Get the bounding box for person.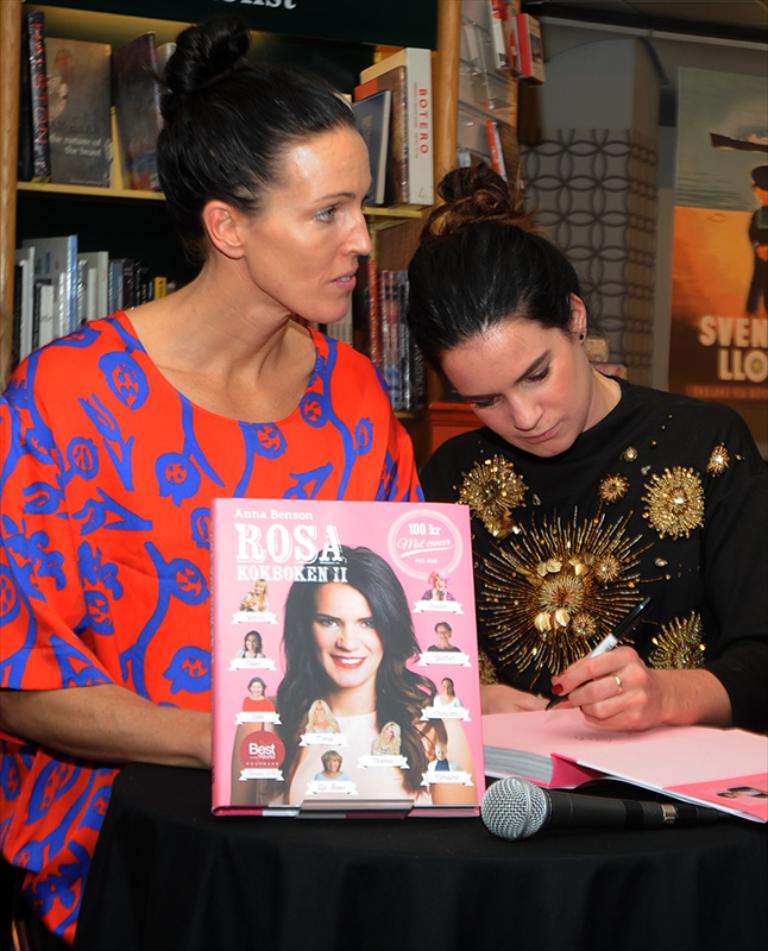
l=432, t=674, r=457, b=708.
